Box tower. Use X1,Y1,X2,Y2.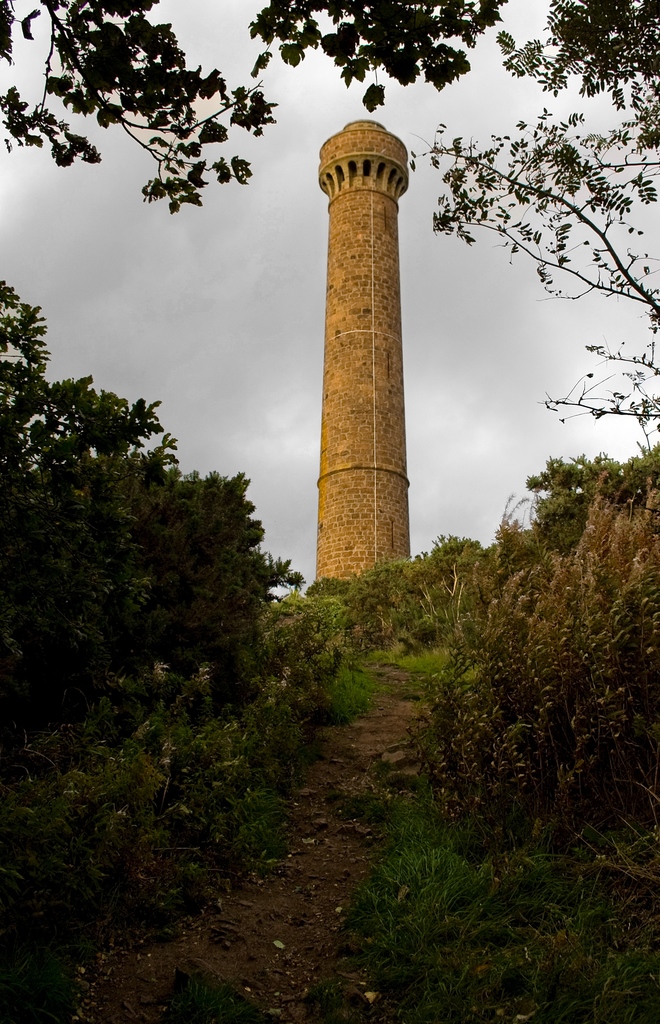
310,116,404,597.
